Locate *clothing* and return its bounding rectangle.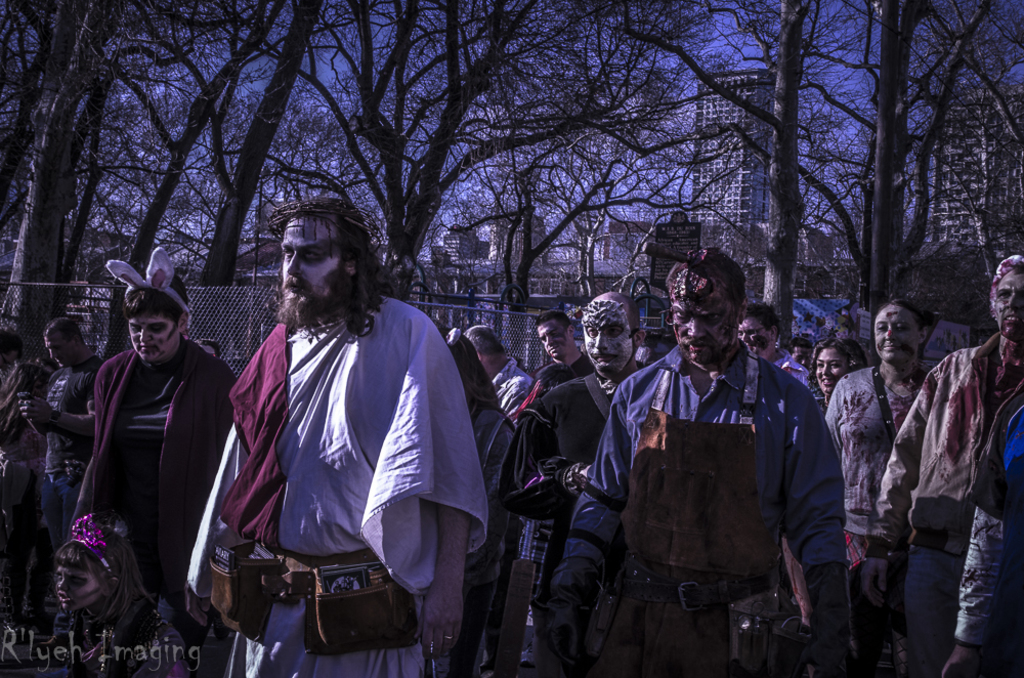
(left=870, top=321, right=1022, bottom=673).
